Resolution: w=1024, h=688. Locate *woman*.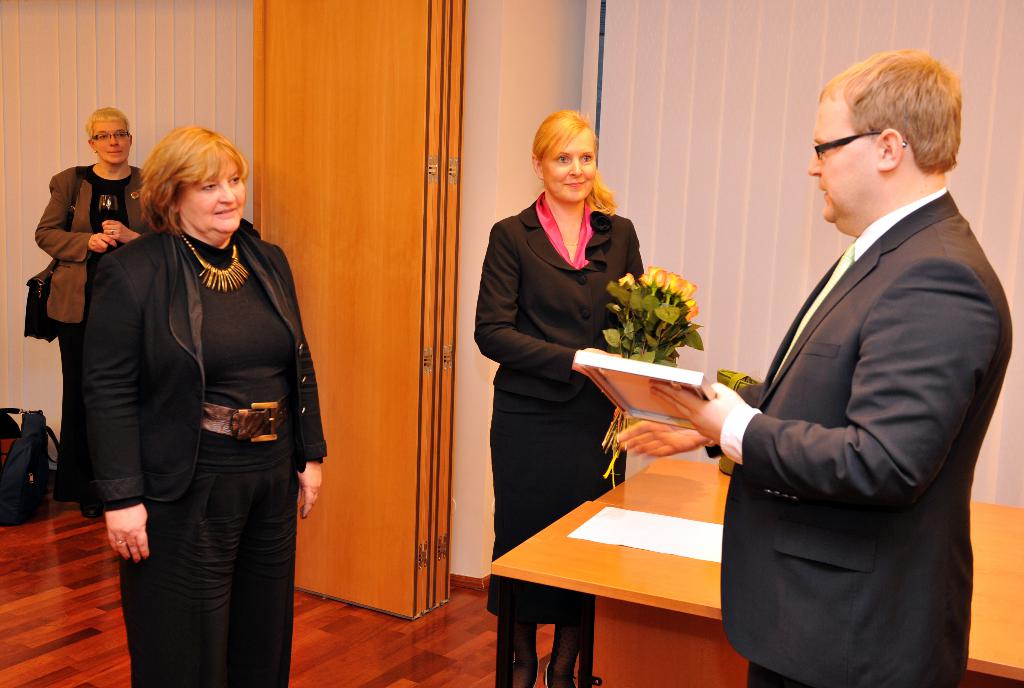
locate(36, 103, 156, 509).
